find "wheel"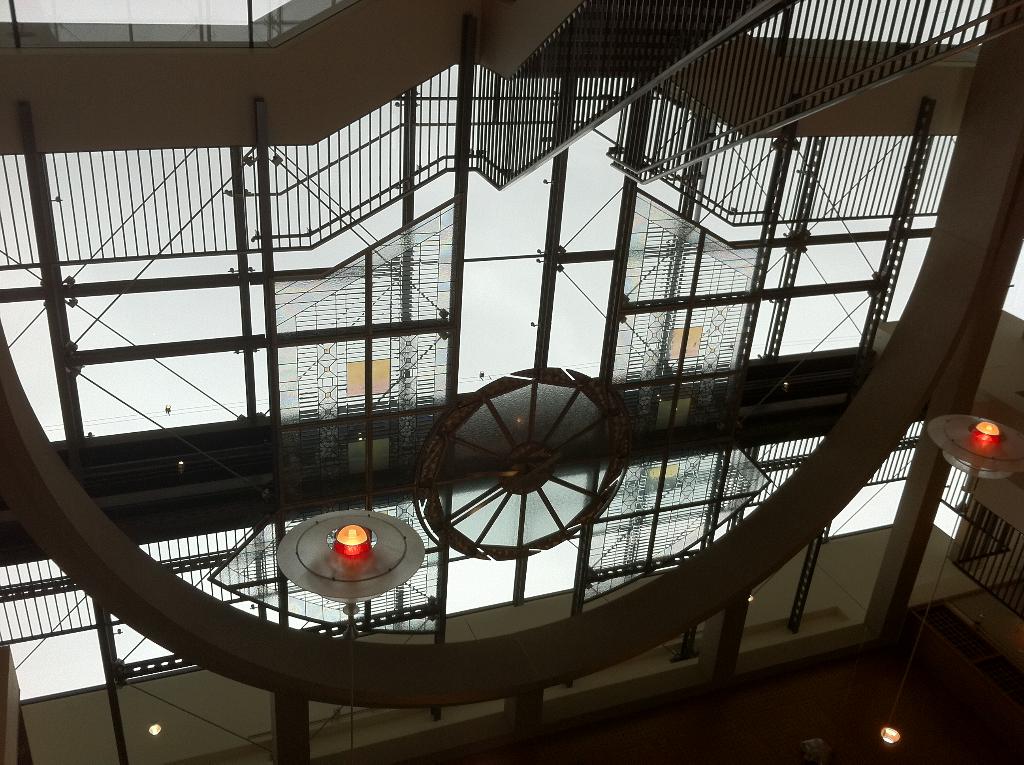
<region>413, 362, 622, 563</region>
